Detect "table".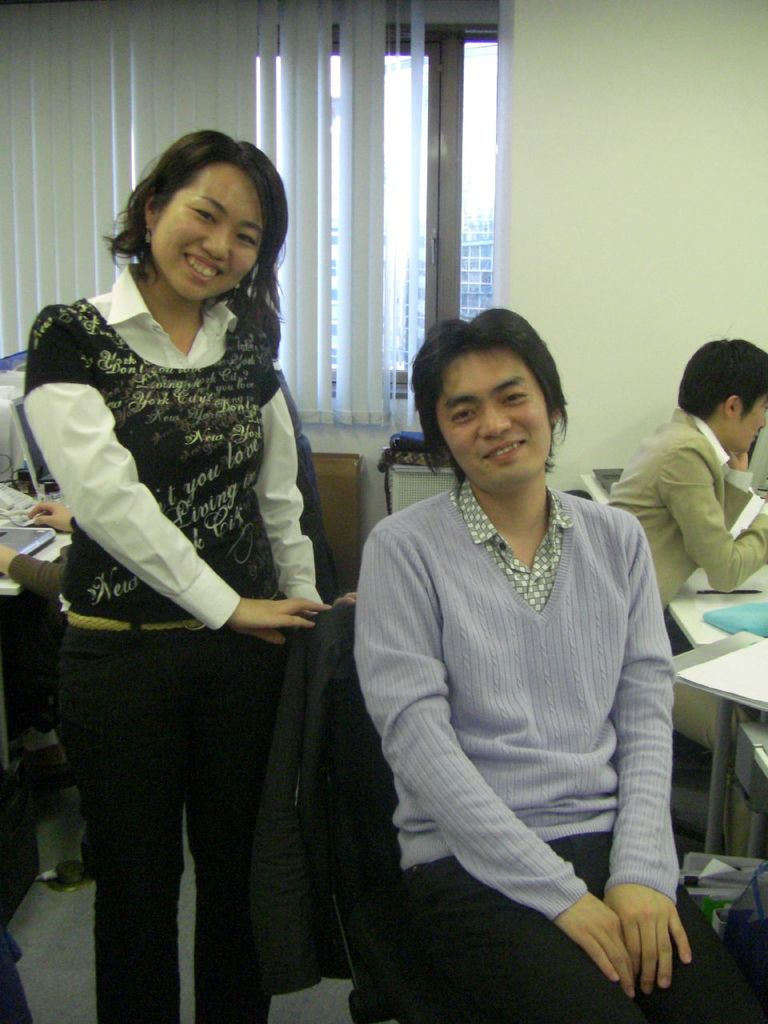
Detected at <region>586, 475, 767, 911</region>.
